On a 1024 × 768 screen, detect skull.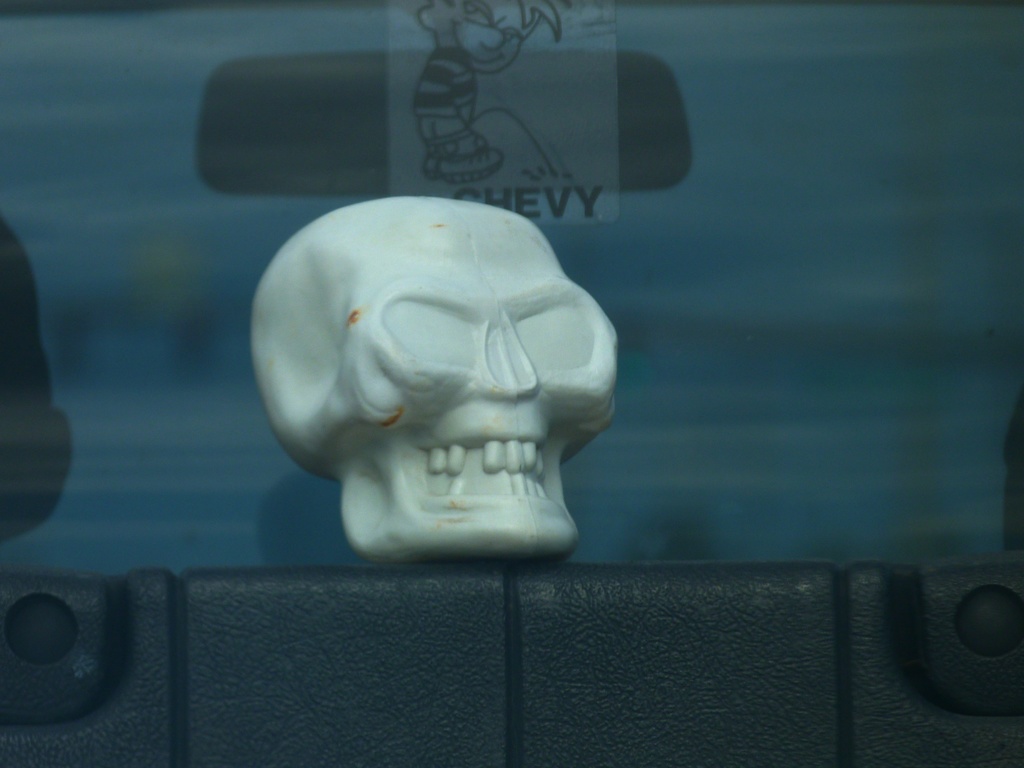
[left=246, top=193, right=621, bottom=559].
